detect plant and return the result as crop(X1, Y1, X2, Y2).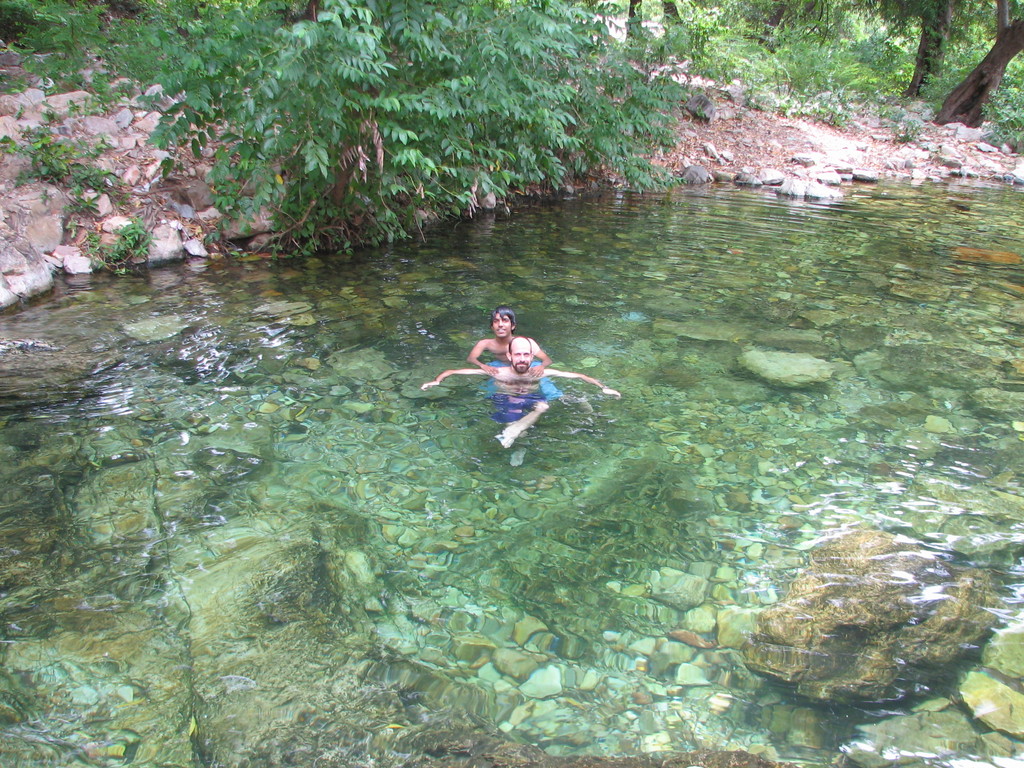
crop(12, 0, 127, 120).
